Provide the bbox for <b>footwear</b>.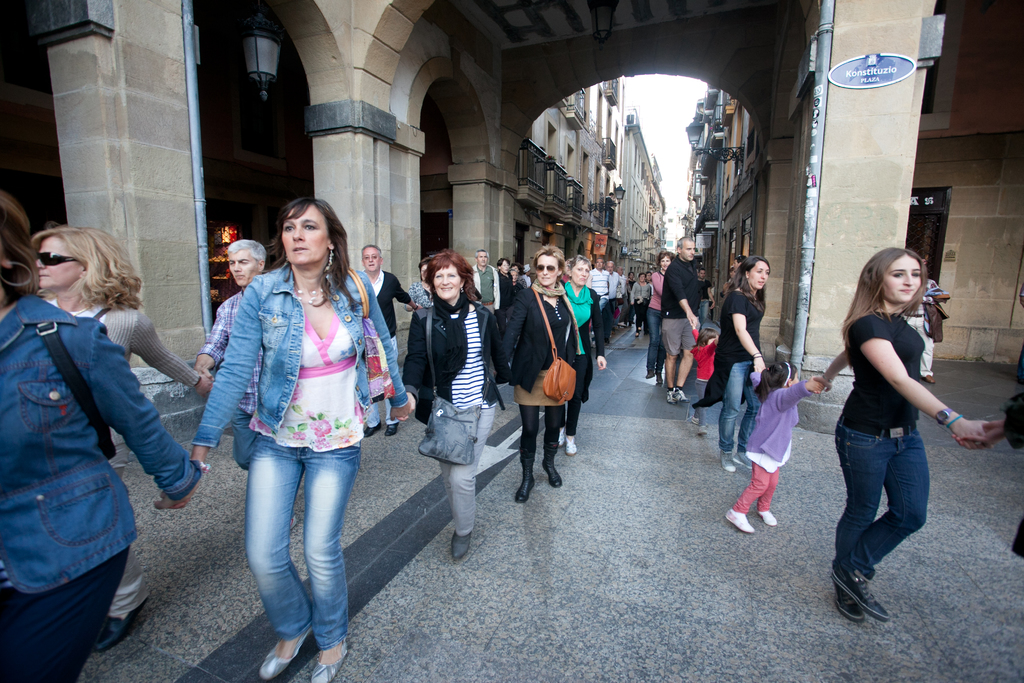
locate(644, 367, 655, 381).
